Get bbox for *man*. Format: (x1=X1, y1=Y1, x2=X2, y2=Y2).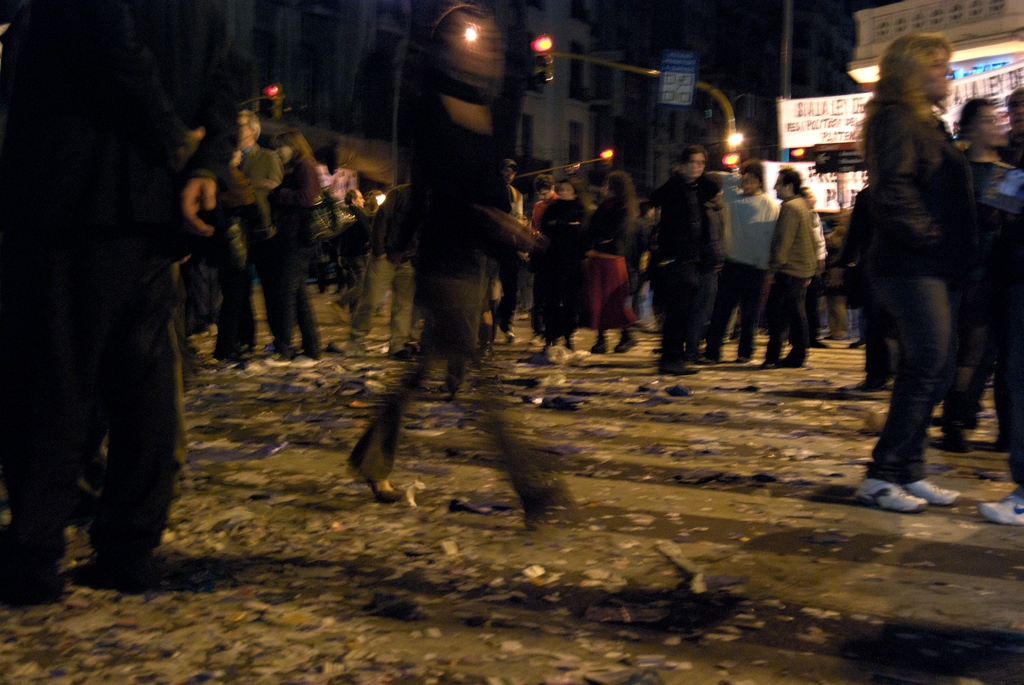
(x1=527, y1=165, x2=570, y2=231).
